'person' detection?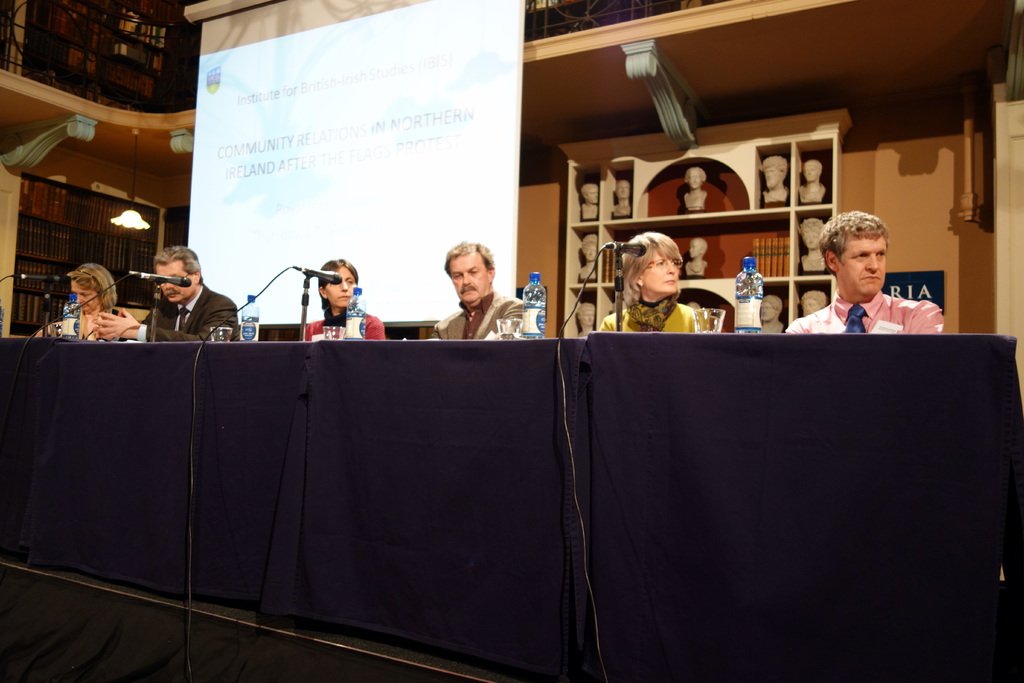
box=[588, 235, 699, 339]
